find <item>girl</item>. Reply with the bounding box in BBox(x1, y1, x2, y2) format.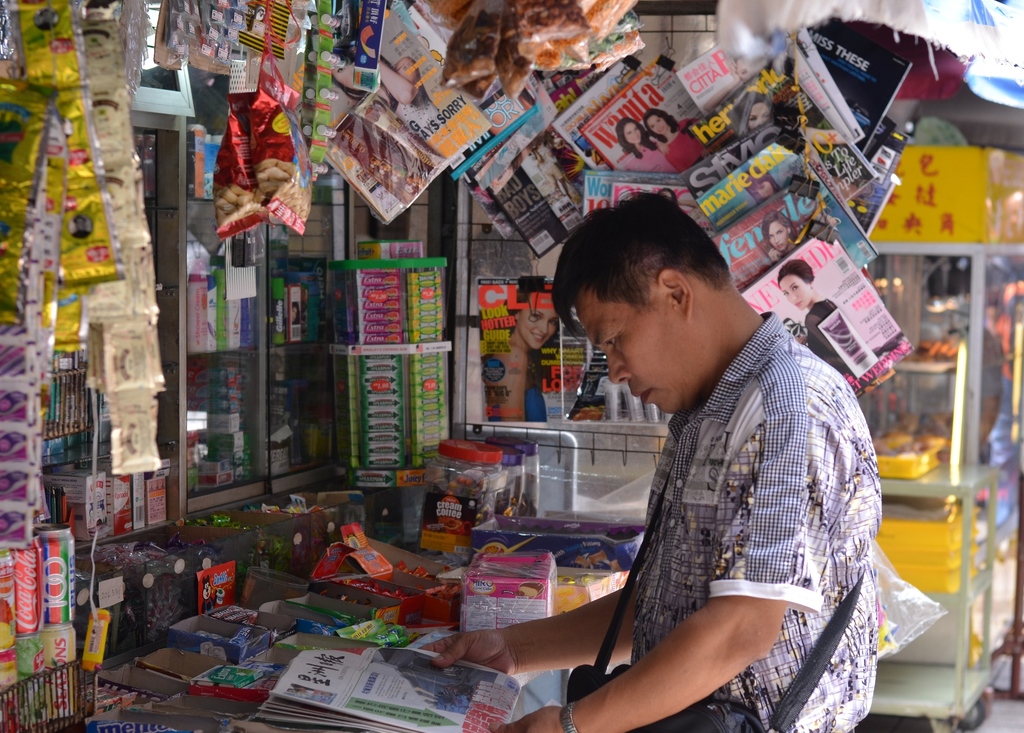
BBox(765, 207, 797, 259).
